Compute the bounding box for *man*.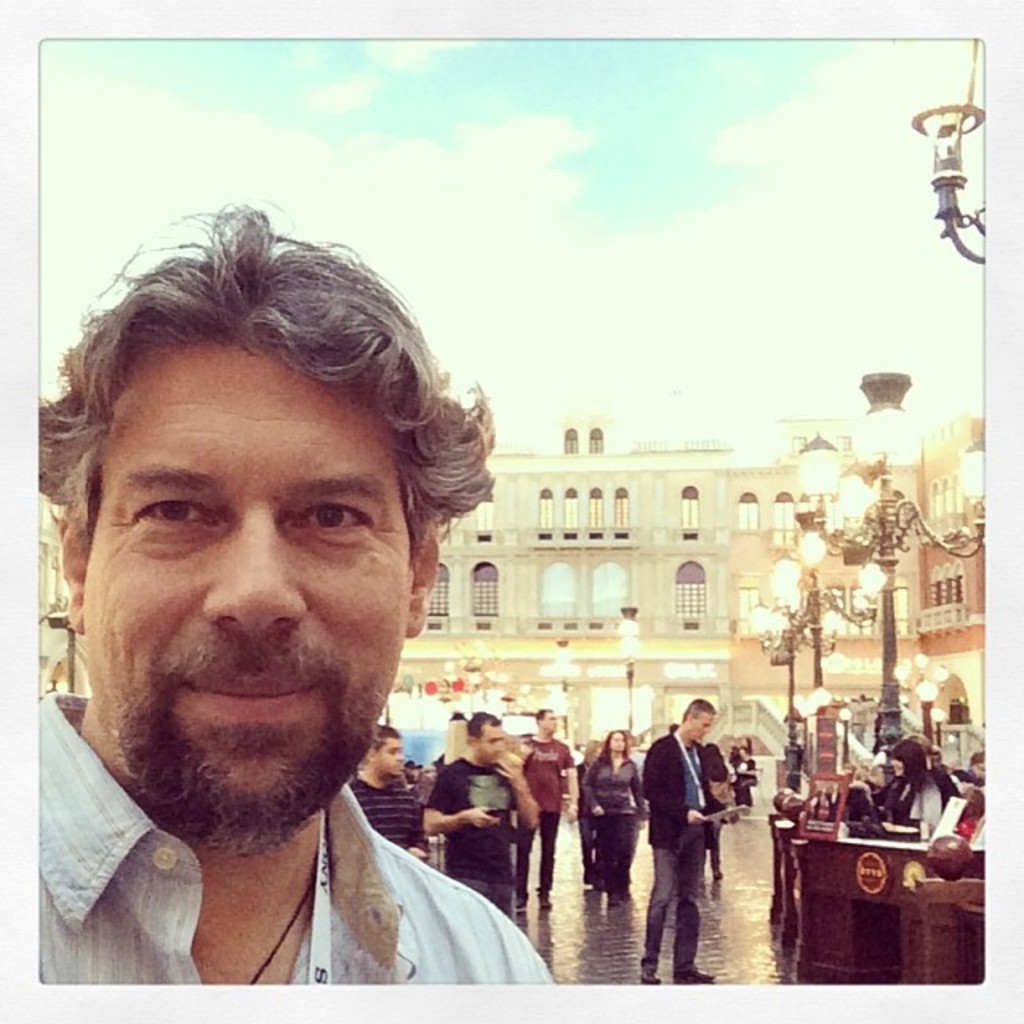
362/730/434/859.
